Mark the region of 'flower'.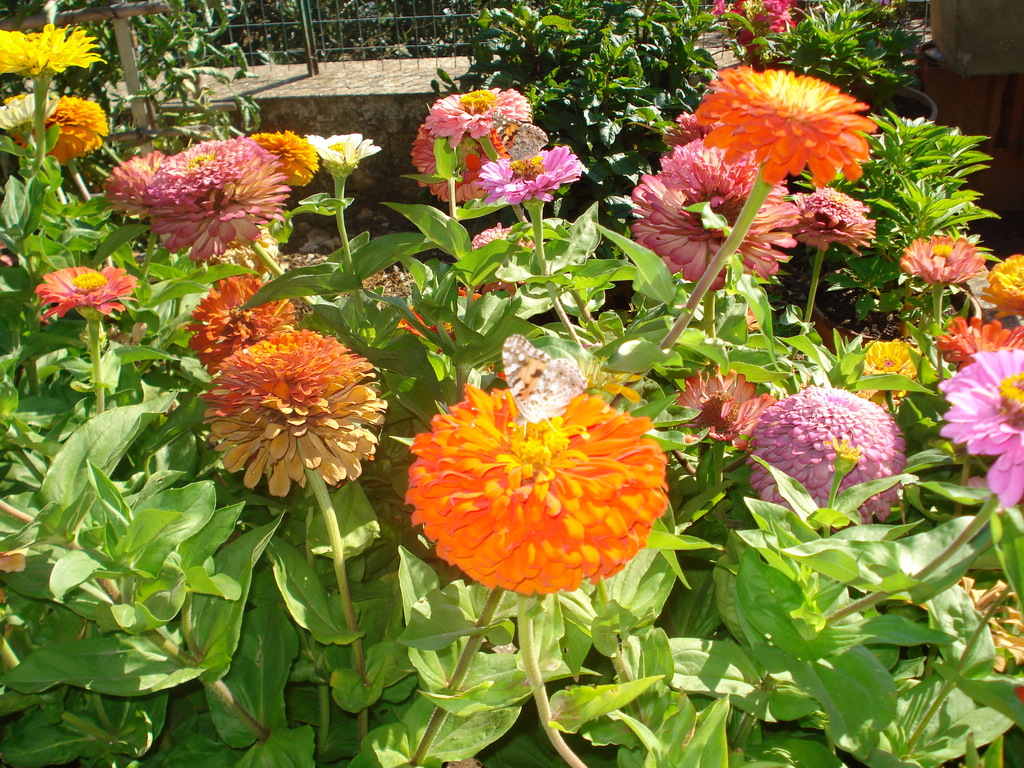
Region: left=980, top=250, right=1023, bottom=317.
